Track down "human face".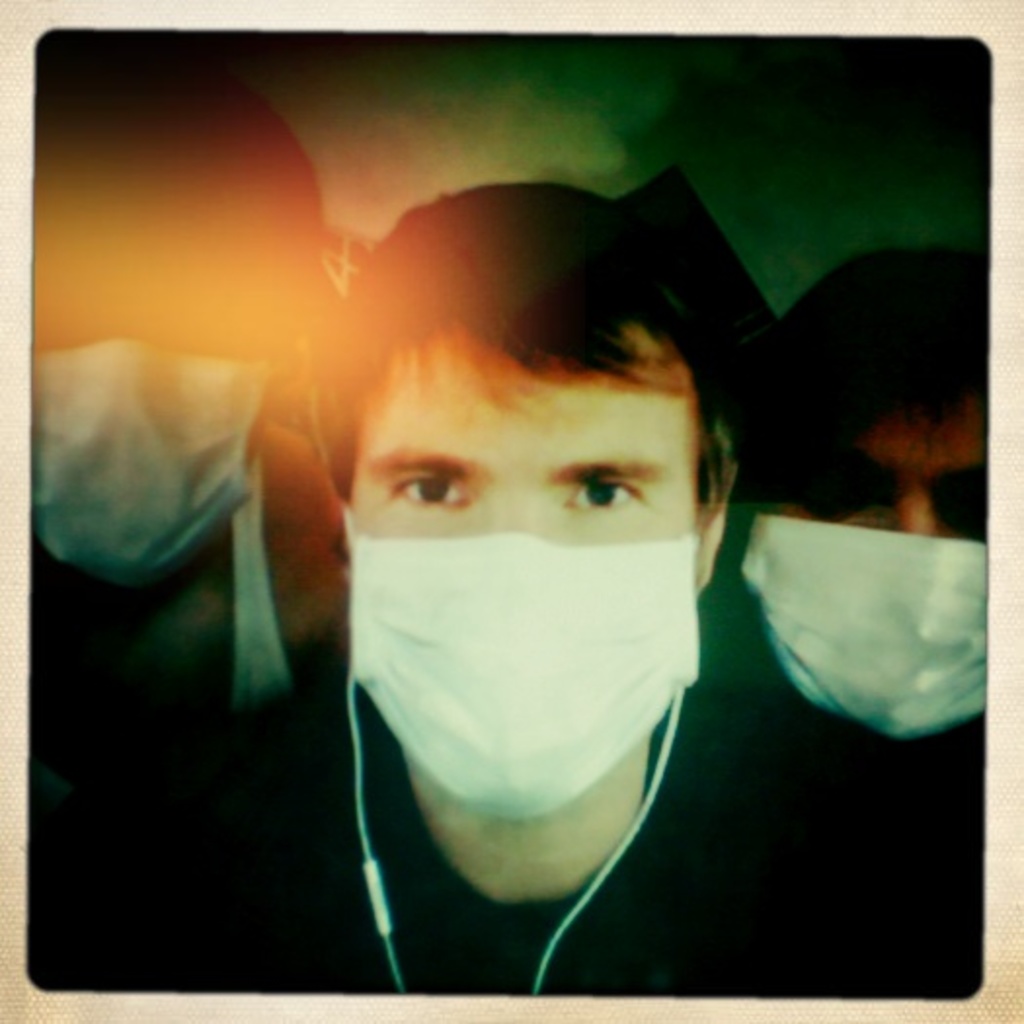
Tracked to <box>796,396,997,538</box>.
